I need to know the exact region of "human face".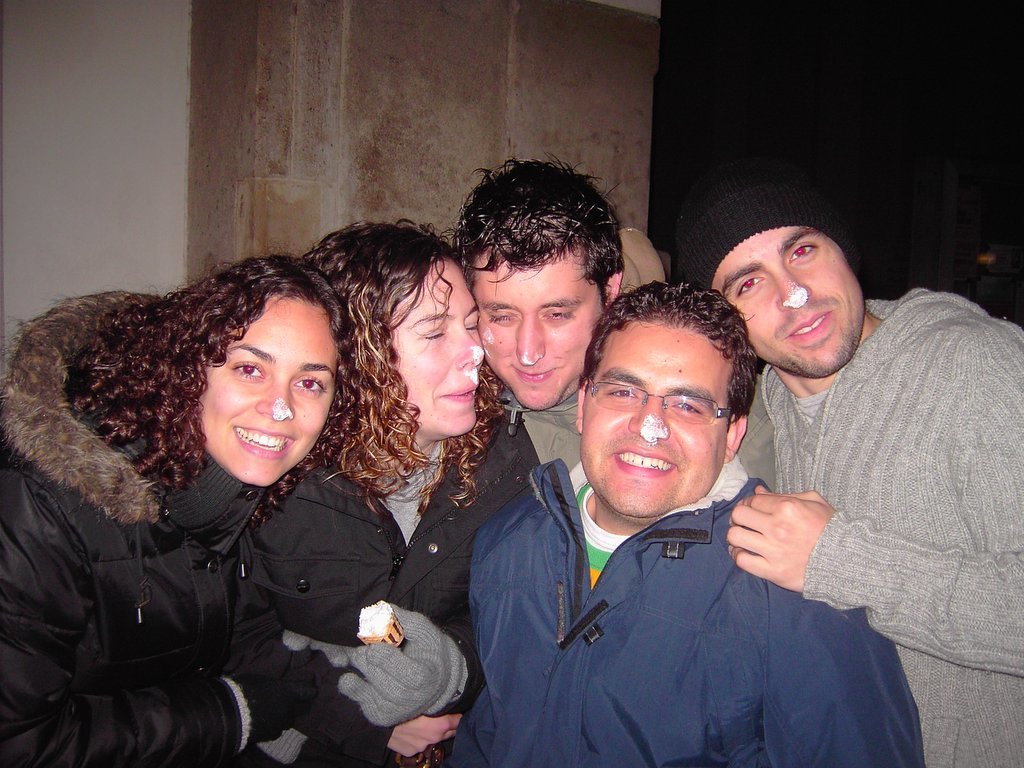
Region: box=[474, 267, 597, 403].
